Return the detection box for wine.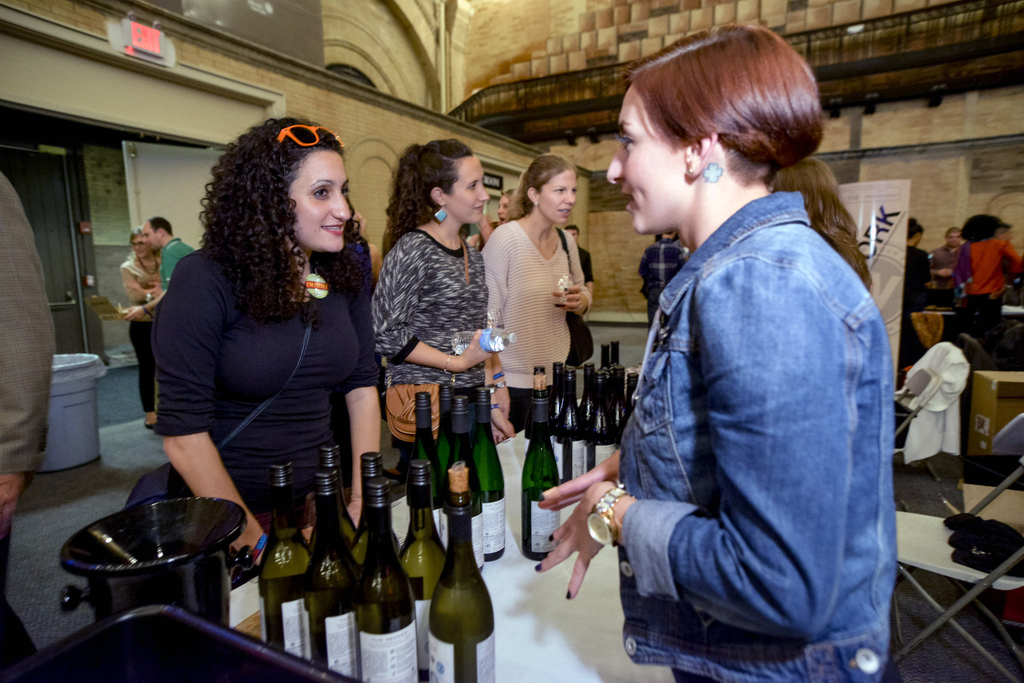
[x1=471, y1=386, x2=509, y2=560].
